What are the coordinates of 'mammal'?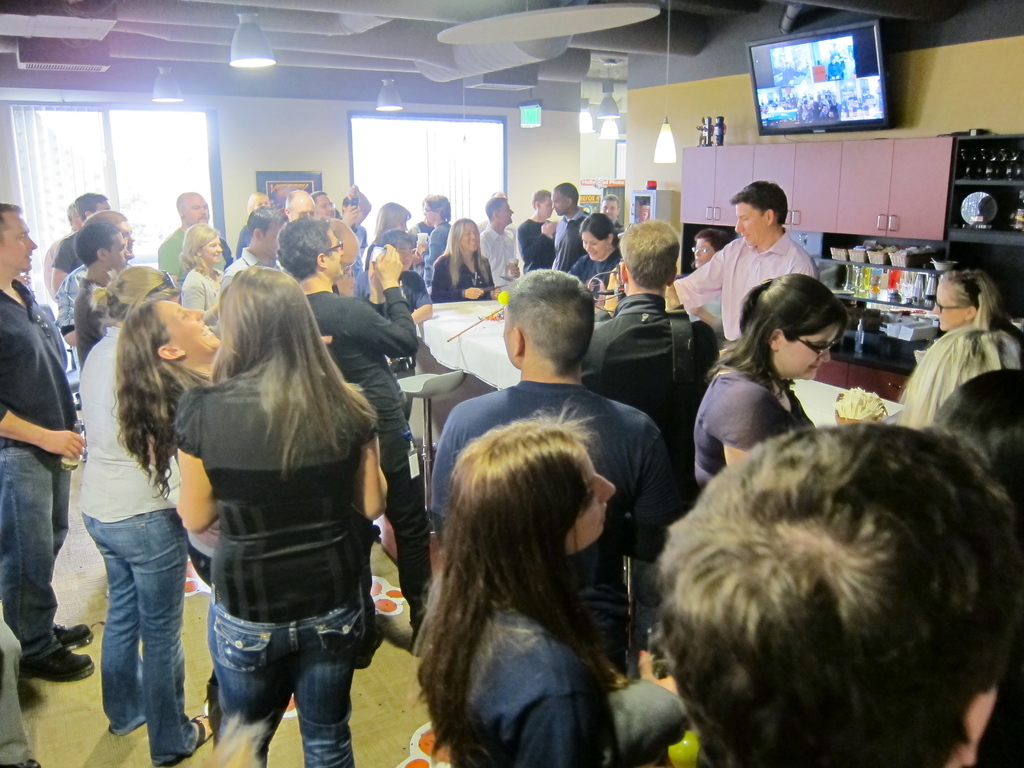
[x1=232, y1=193, x2=273, y2=257].
